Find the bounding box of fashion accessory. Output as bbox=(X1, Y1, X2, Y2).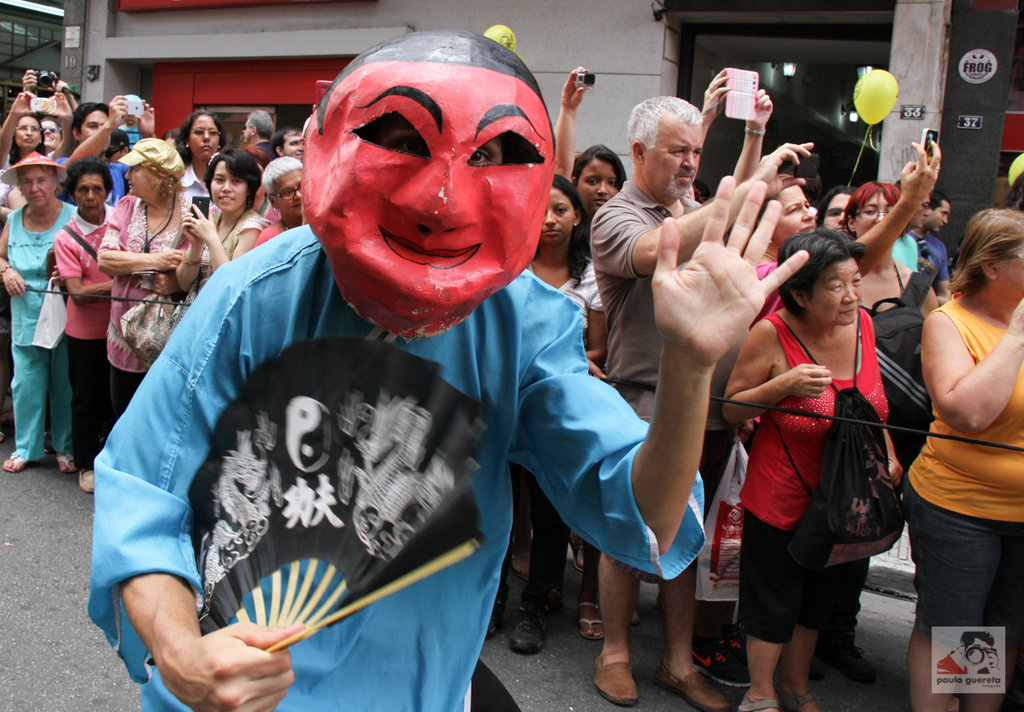
bbox=(660, 666, 718, 708).
